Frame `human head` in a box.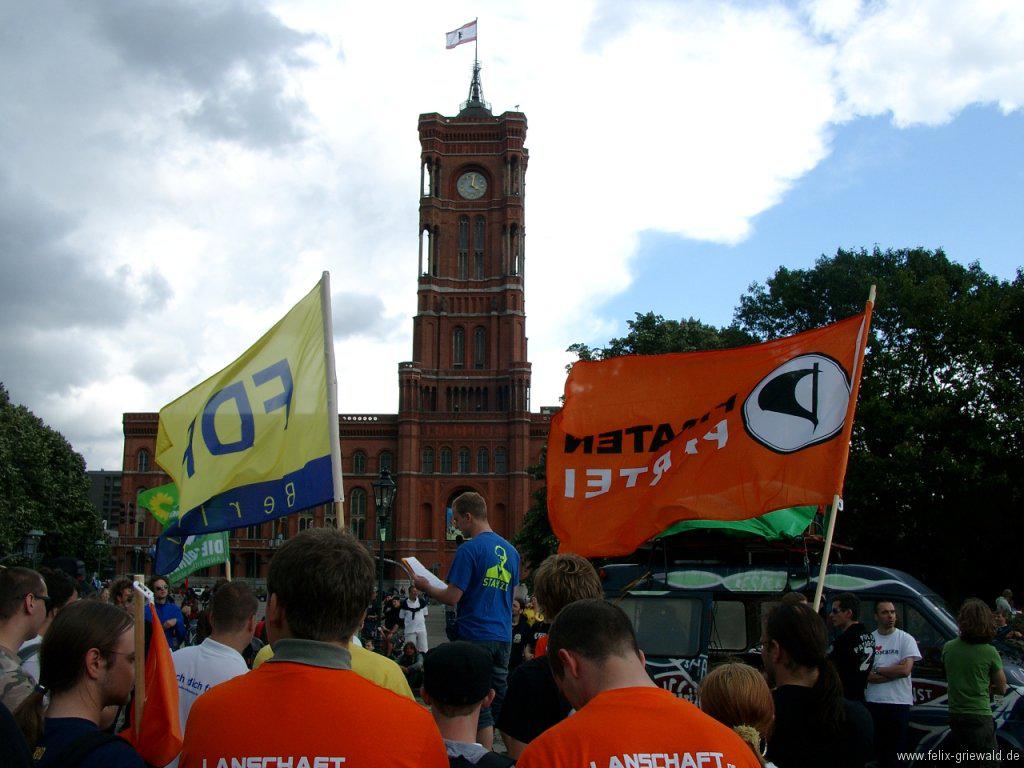
<region>262, 525, 372, 662</region>.
